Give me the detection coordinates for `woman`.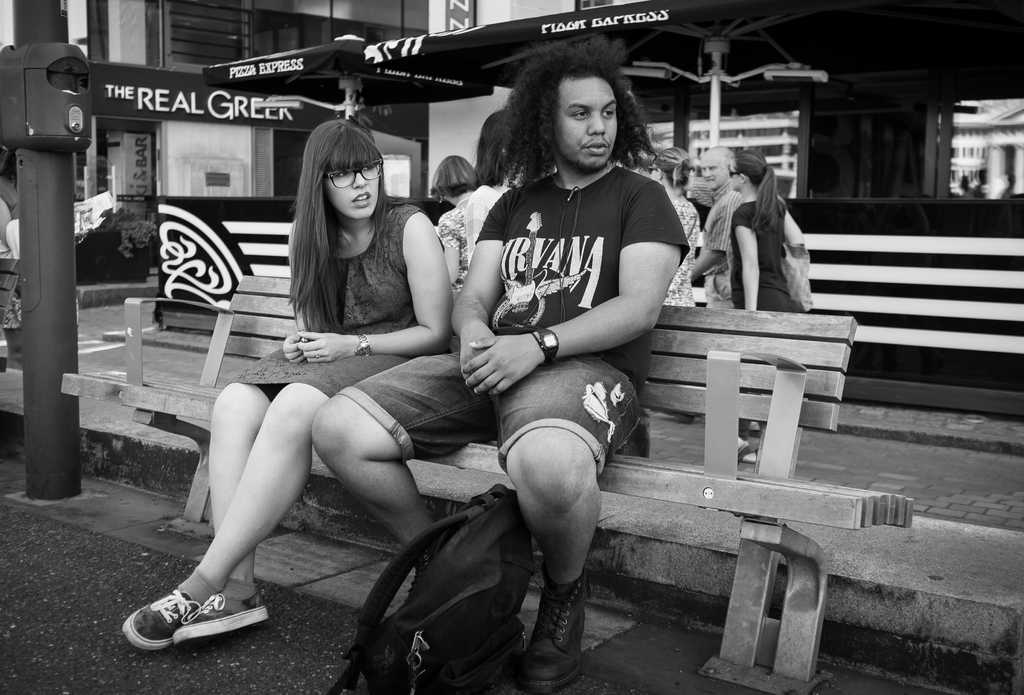
467 108 532 261.
